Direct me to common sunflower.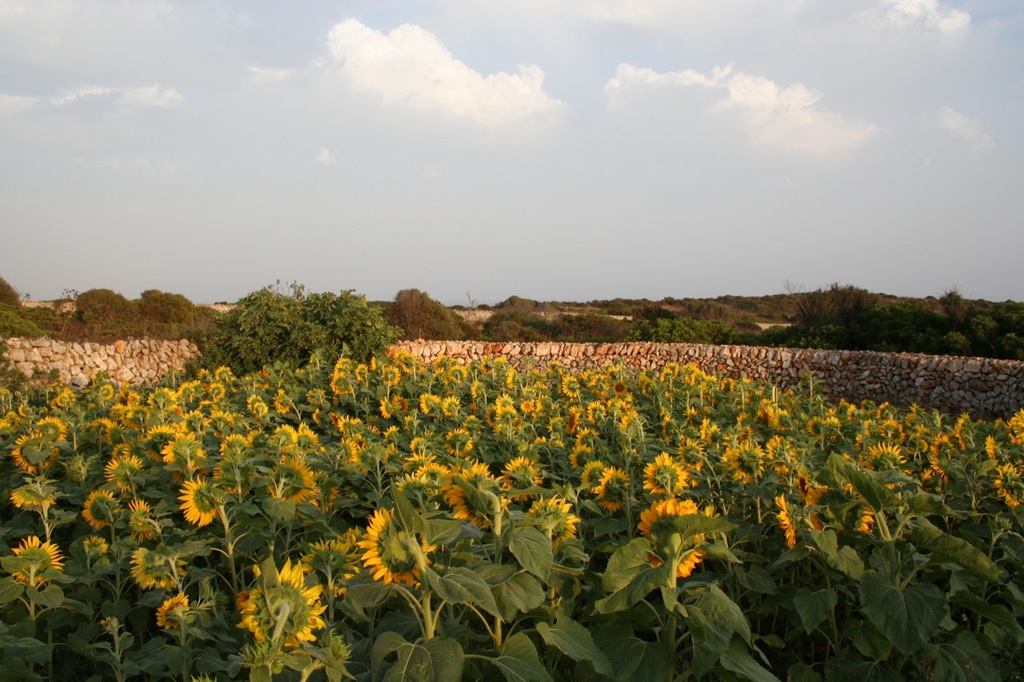
Direction: crop(440, 421, 473, 452).
